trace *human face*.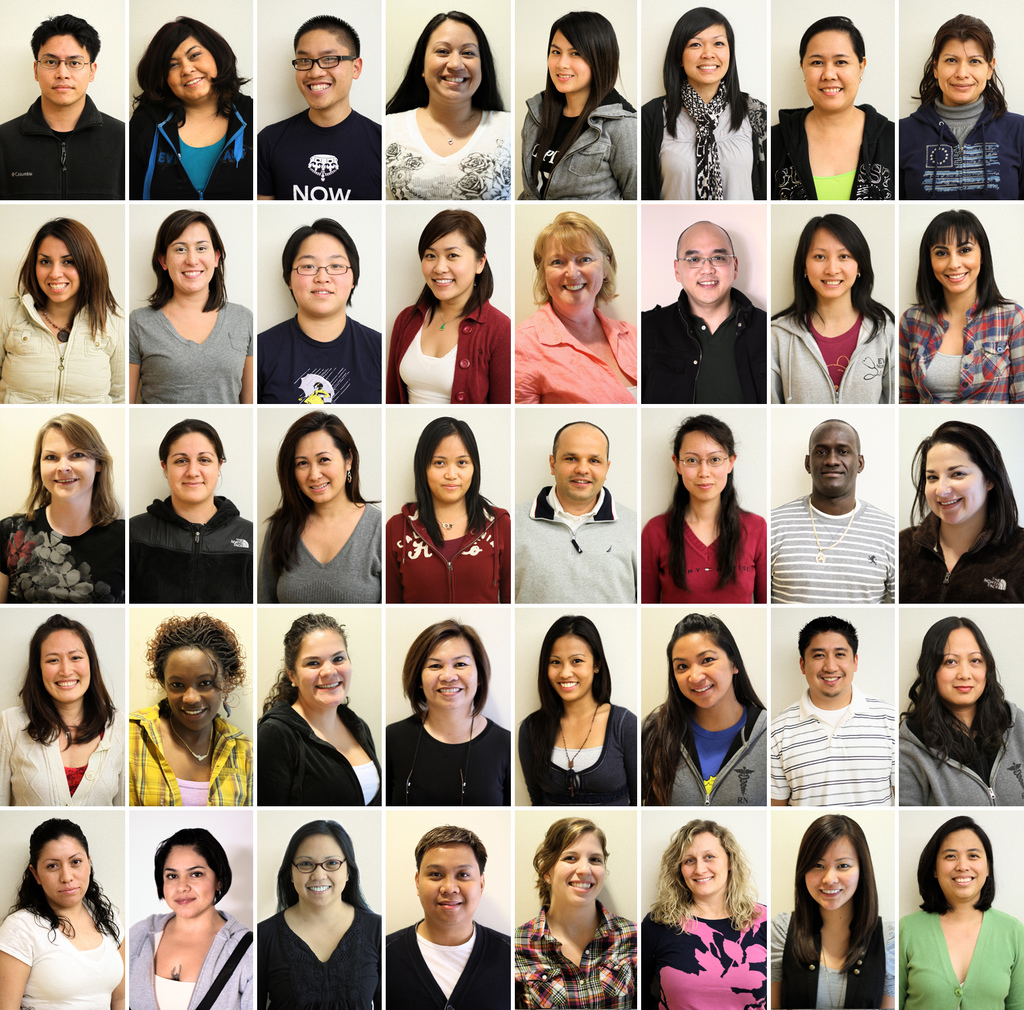
Traced to rect(37, 628, 89, 705).
